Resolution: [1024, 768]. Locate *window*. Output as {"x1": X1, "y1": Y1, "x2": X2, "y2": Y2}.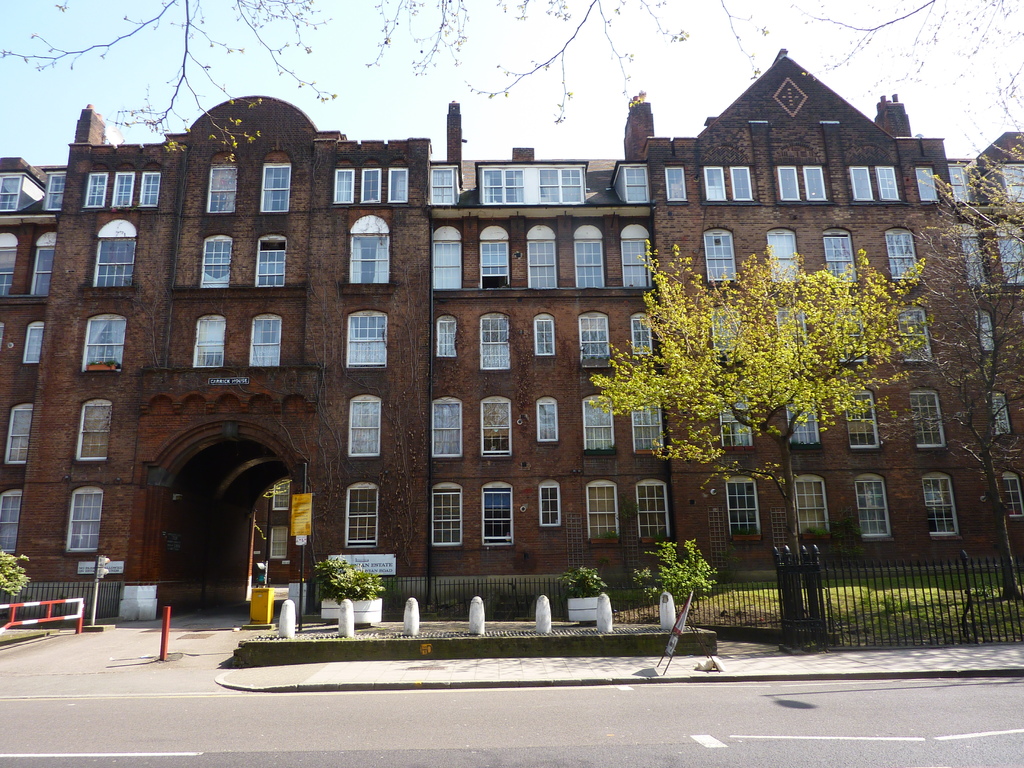
{"x1": 806, "y1": 164, "x2": 827, "y2": 202}.
